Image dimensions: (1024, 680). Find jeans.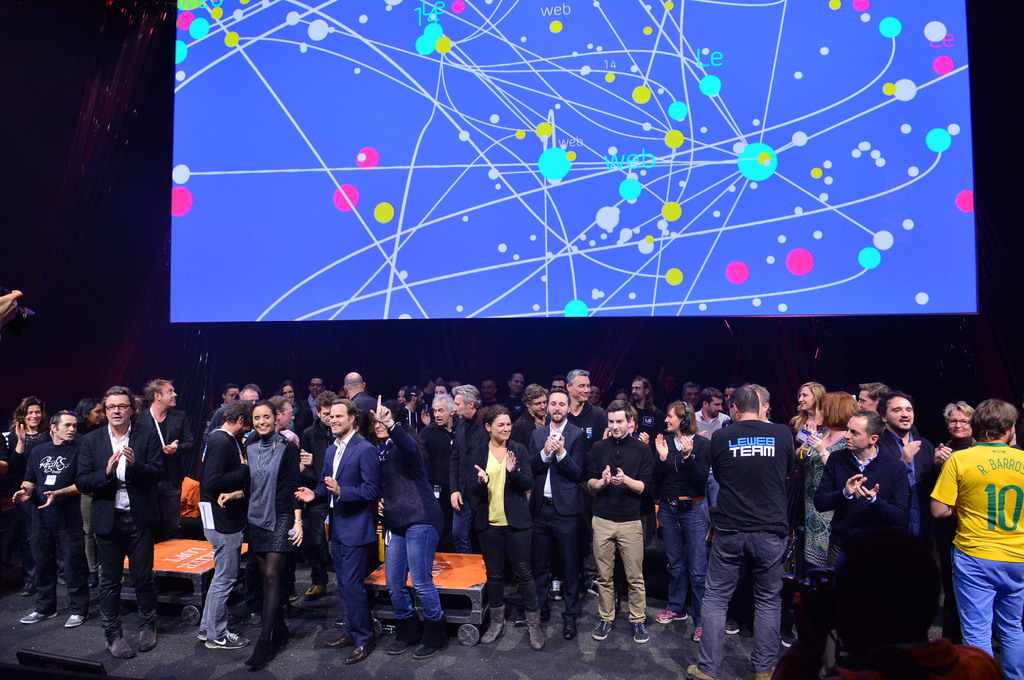
{"x1": 452, "y1": 499, "x2": 475, "y2": 550}.
